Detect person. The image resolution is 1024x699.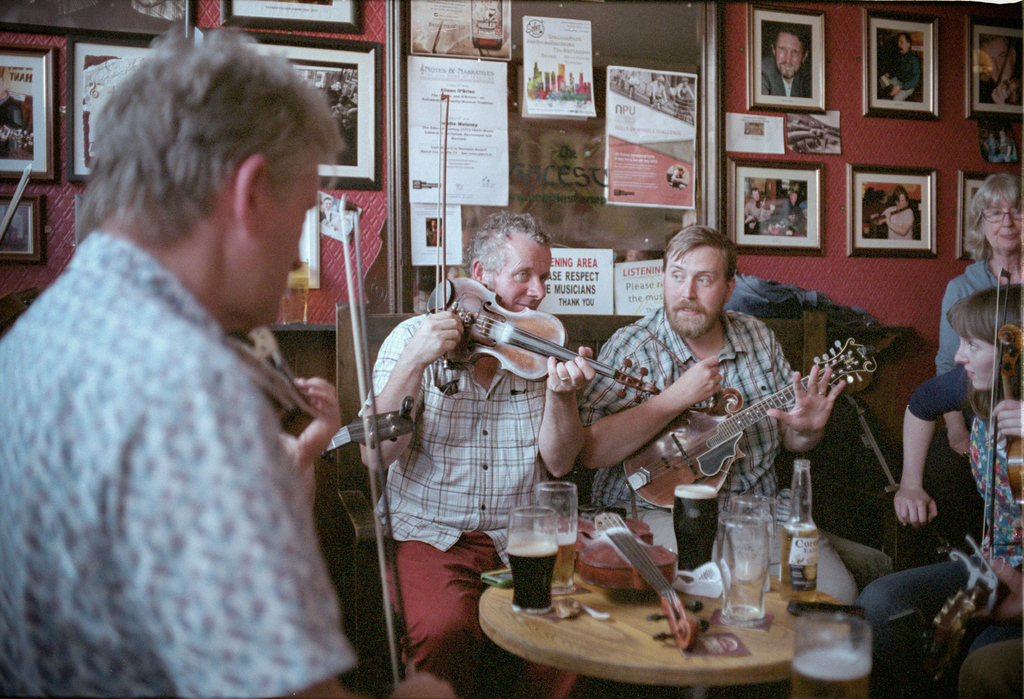
pyautogui.locateOnScreen(427, 218, 443, 244).
